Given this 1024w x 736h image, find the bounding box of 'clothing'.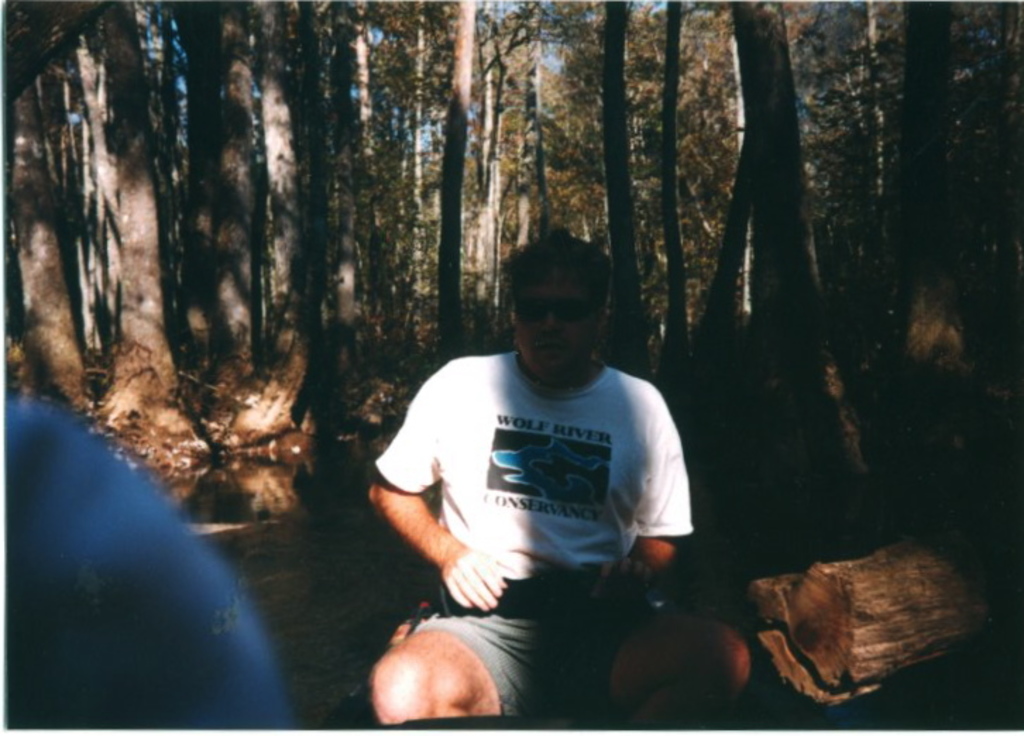
(0, 375, 315, 735).
